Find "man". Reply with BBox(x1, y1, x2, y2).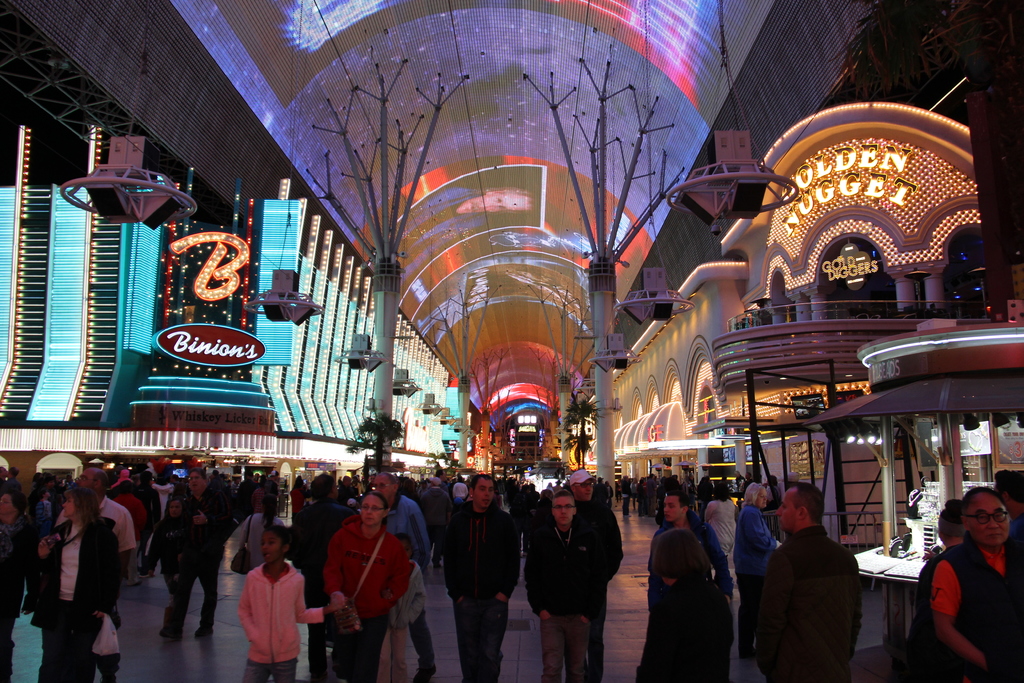
BBox(931, 482, 1023, 682).
